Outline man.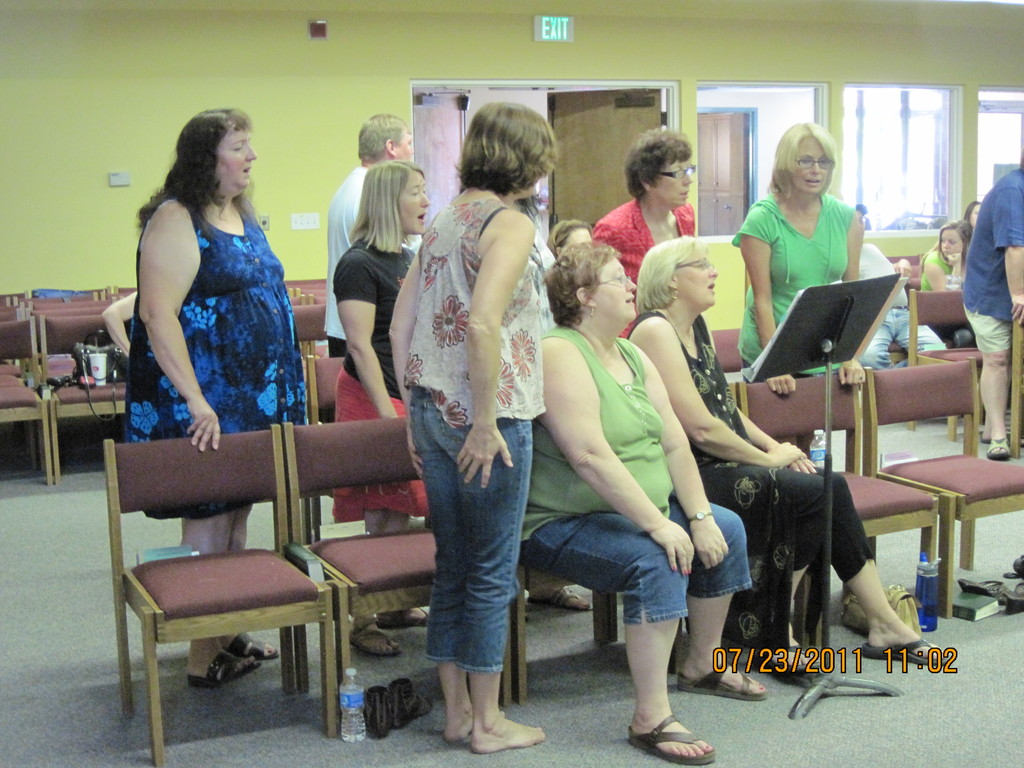
Outline: region(321, 110, 424, 358).
